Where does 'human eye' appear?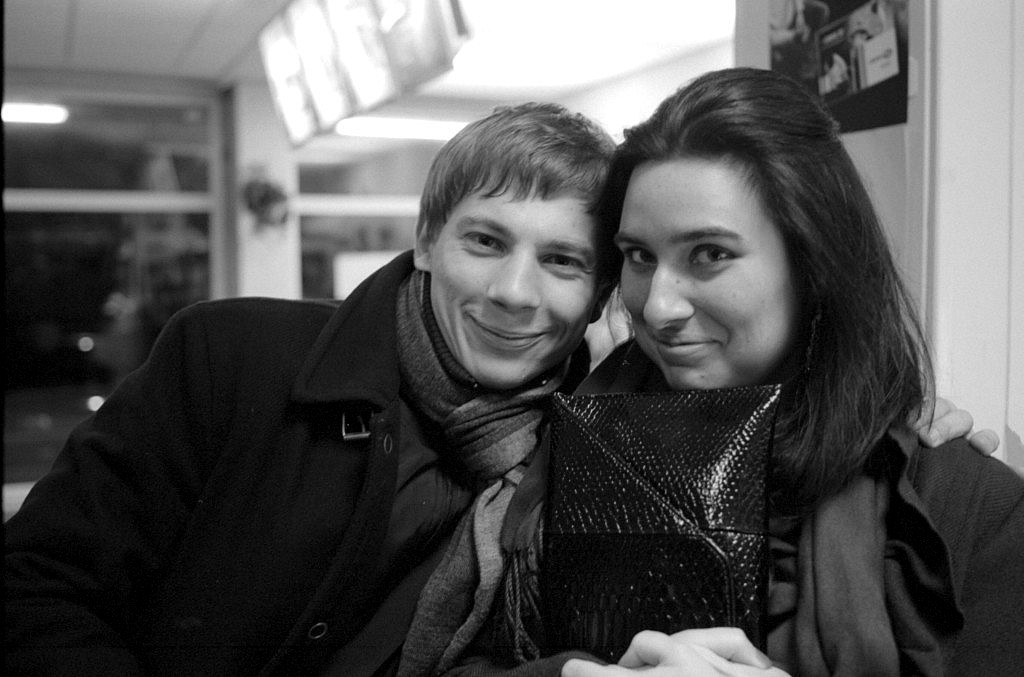
Appears at locate(621, 245, 666, 274).
